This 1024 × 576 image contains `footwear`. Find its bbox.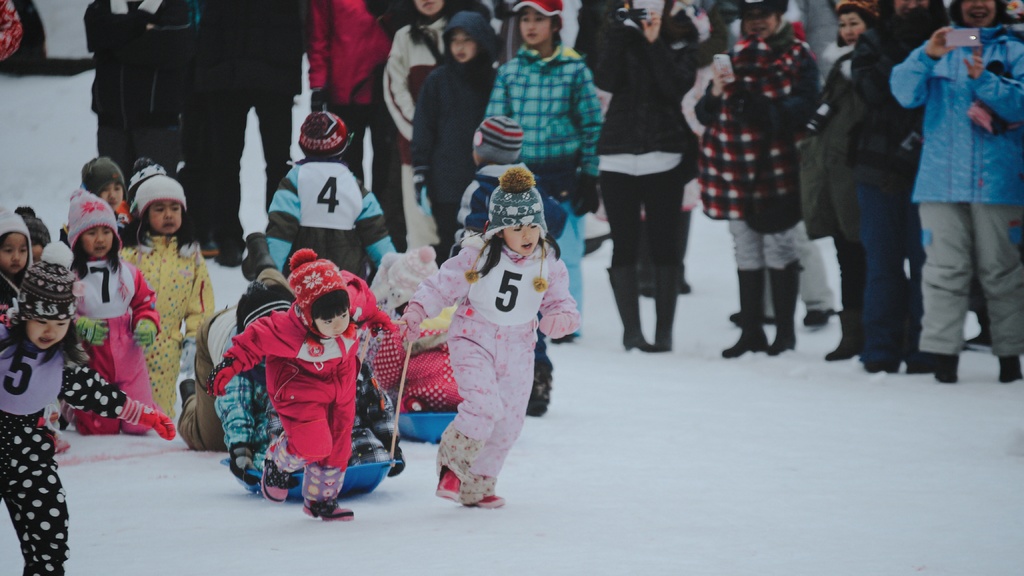
locate(647, 256, 669, 347).
